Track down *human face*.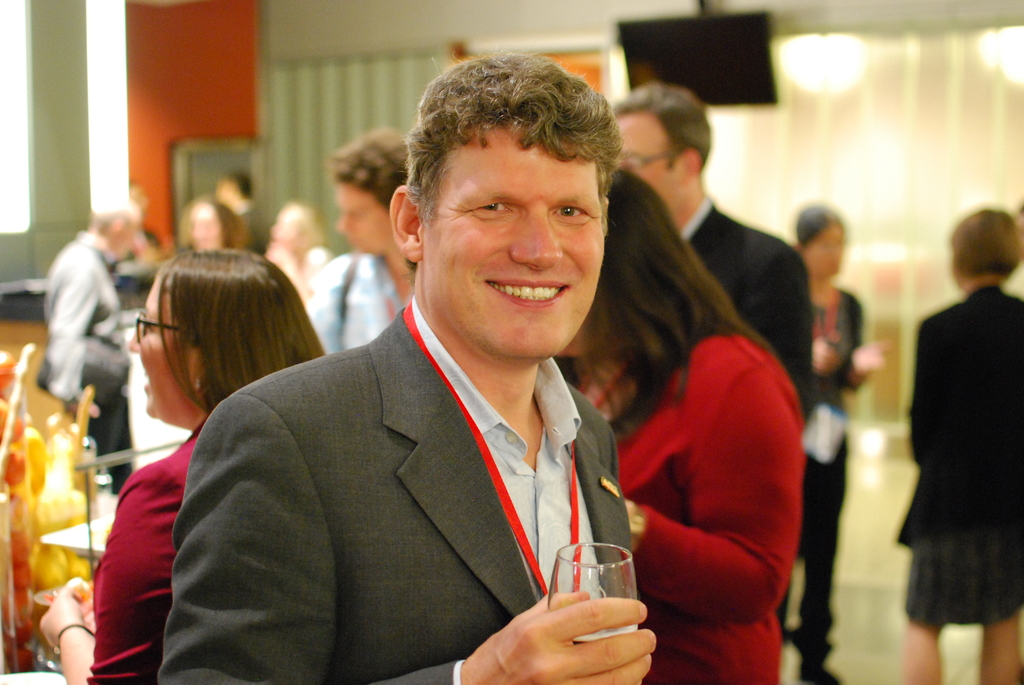
Tracked to 803,222,846,277.
